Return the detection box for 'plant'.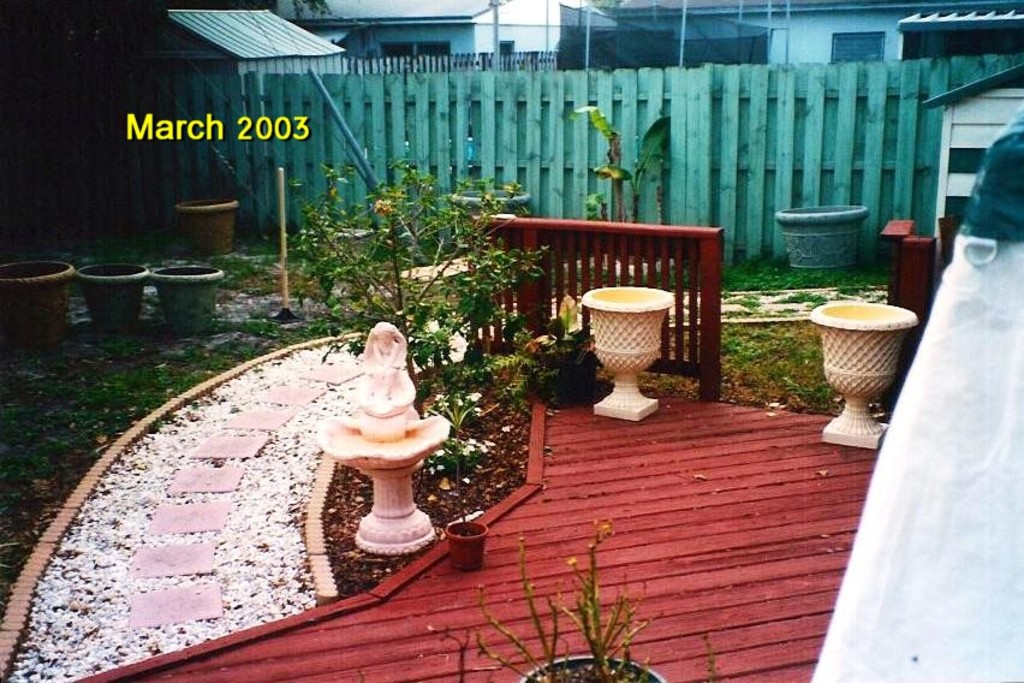
bbox=(285, 149, 550, 471).
